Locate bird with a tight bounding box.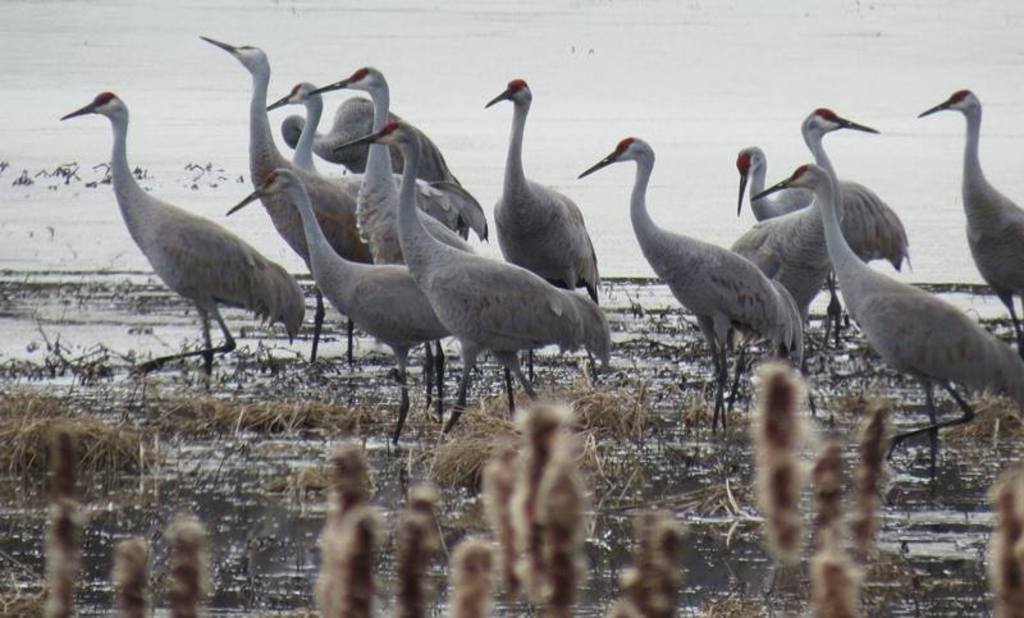
[483, 72, 595, 306].
